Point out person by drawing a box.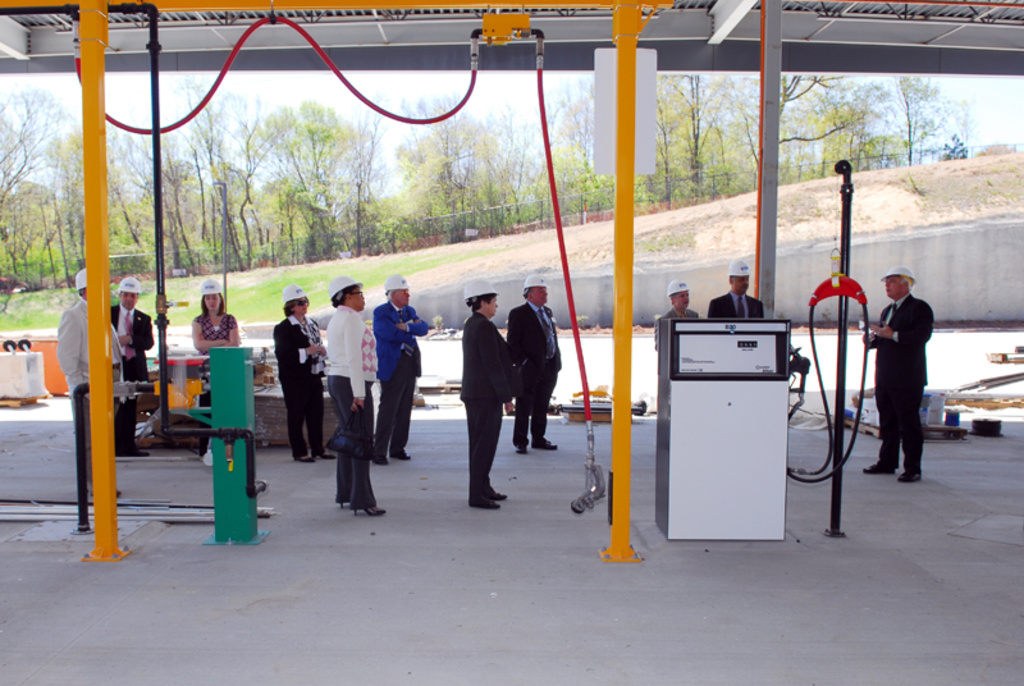
bbox=(654, 279, 700, 349).
